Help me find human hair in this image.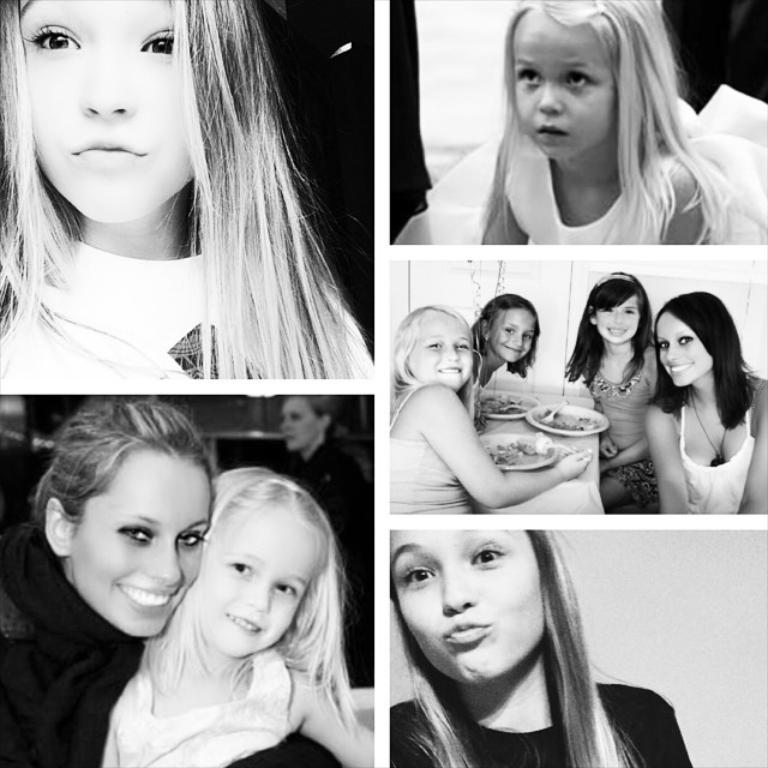
Found it: bbox(301, 397, 335, 418).
